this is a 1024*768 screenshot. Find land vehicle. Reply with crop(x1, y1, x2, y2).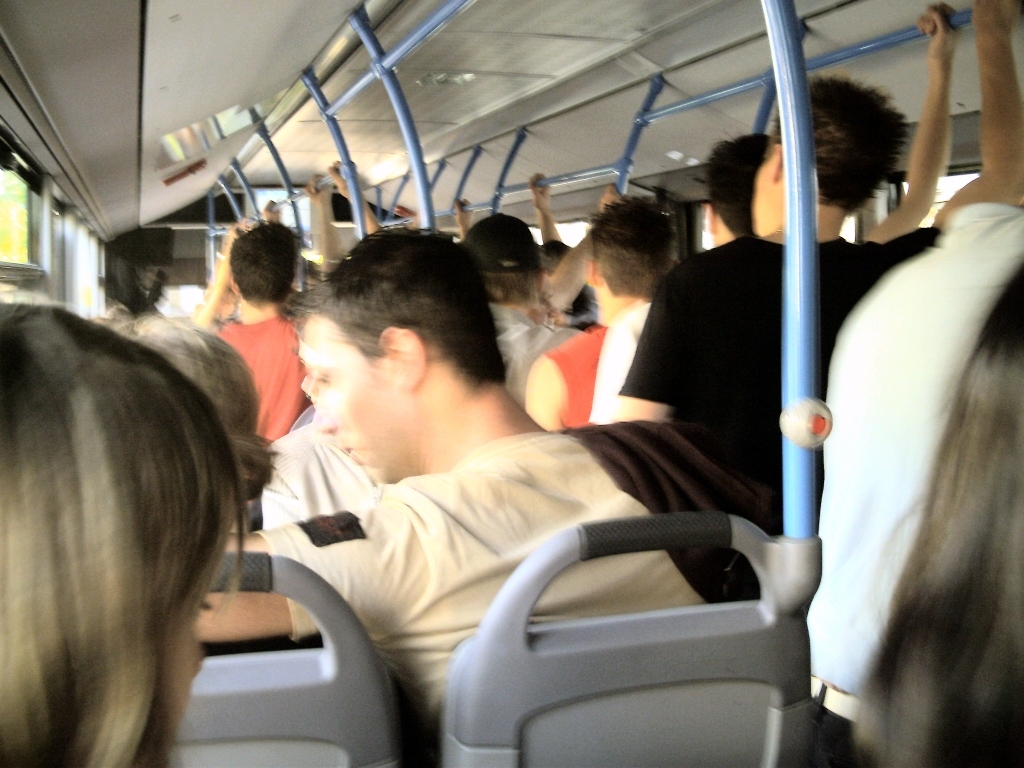
crop(0, 0, 1023, 767).
